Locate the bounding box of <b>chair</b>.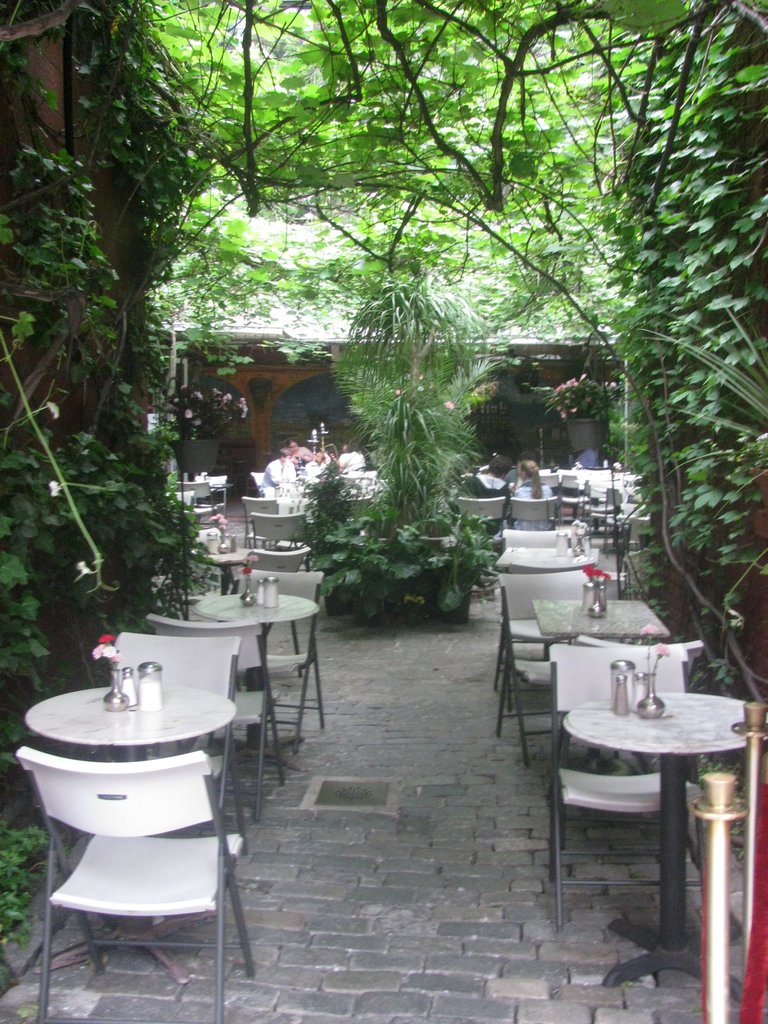
Bounding box: pyautogui.locateOnScreen(165, 488, 196, 520).
